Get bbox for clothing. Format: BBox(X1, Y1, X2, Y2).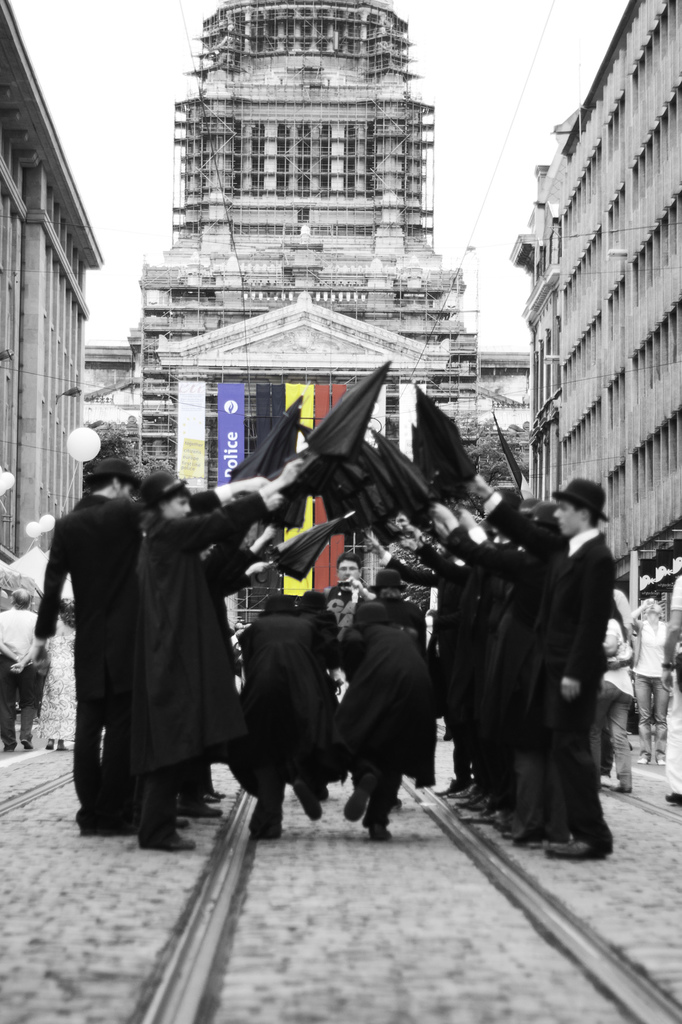
BBox(0, 602, 42, 744).
